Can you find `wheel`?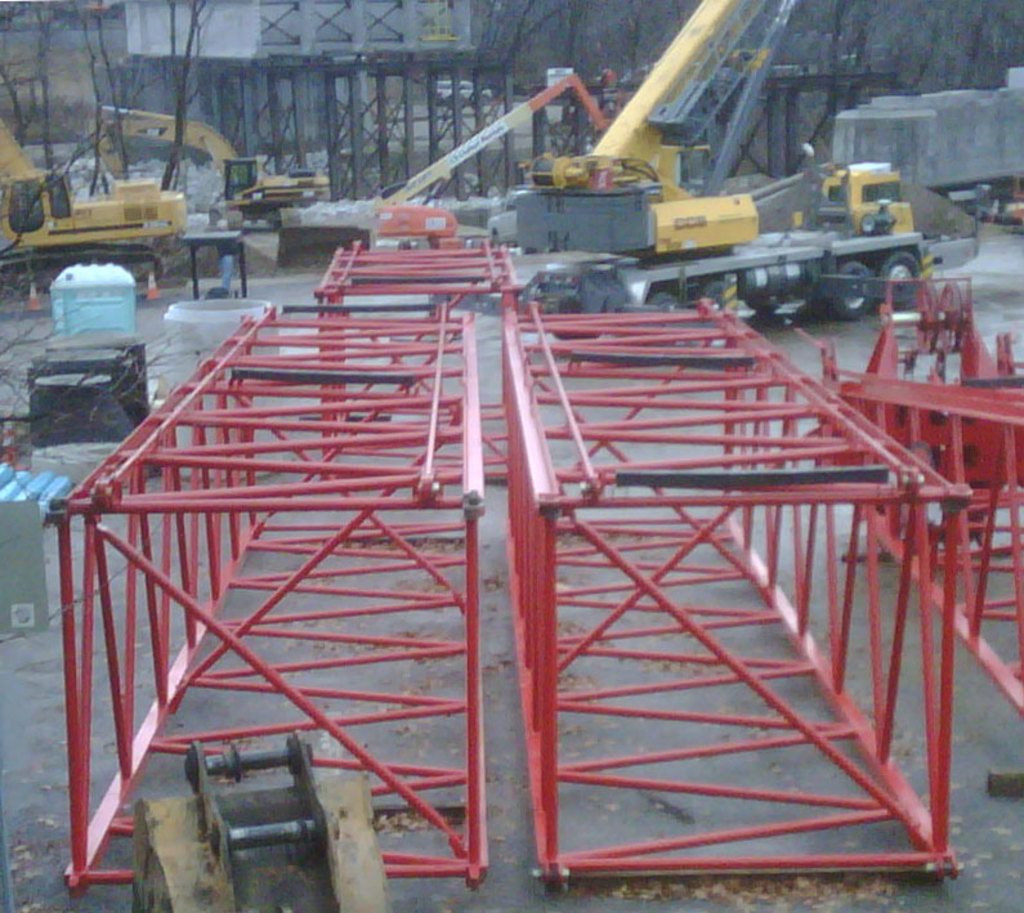
Yes, bounding box: box(878, 252, 924, 305).
